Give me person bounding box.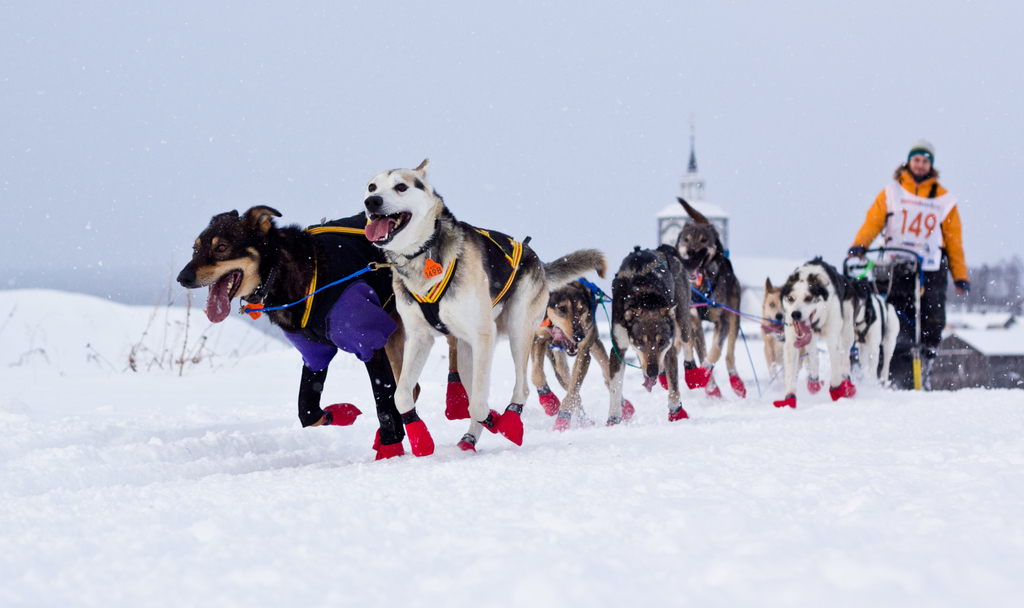
861,140,963,377.
